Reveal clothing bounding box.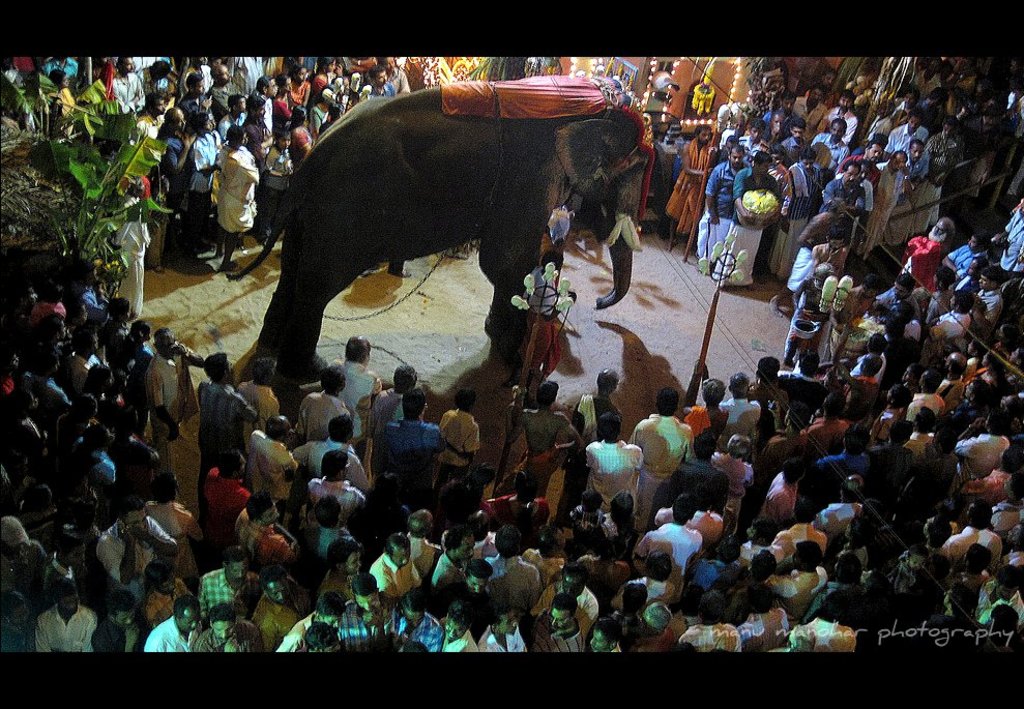
Revealed: {"x1": 669, "y1": 452, "x2": 729, "y2": 506}.
